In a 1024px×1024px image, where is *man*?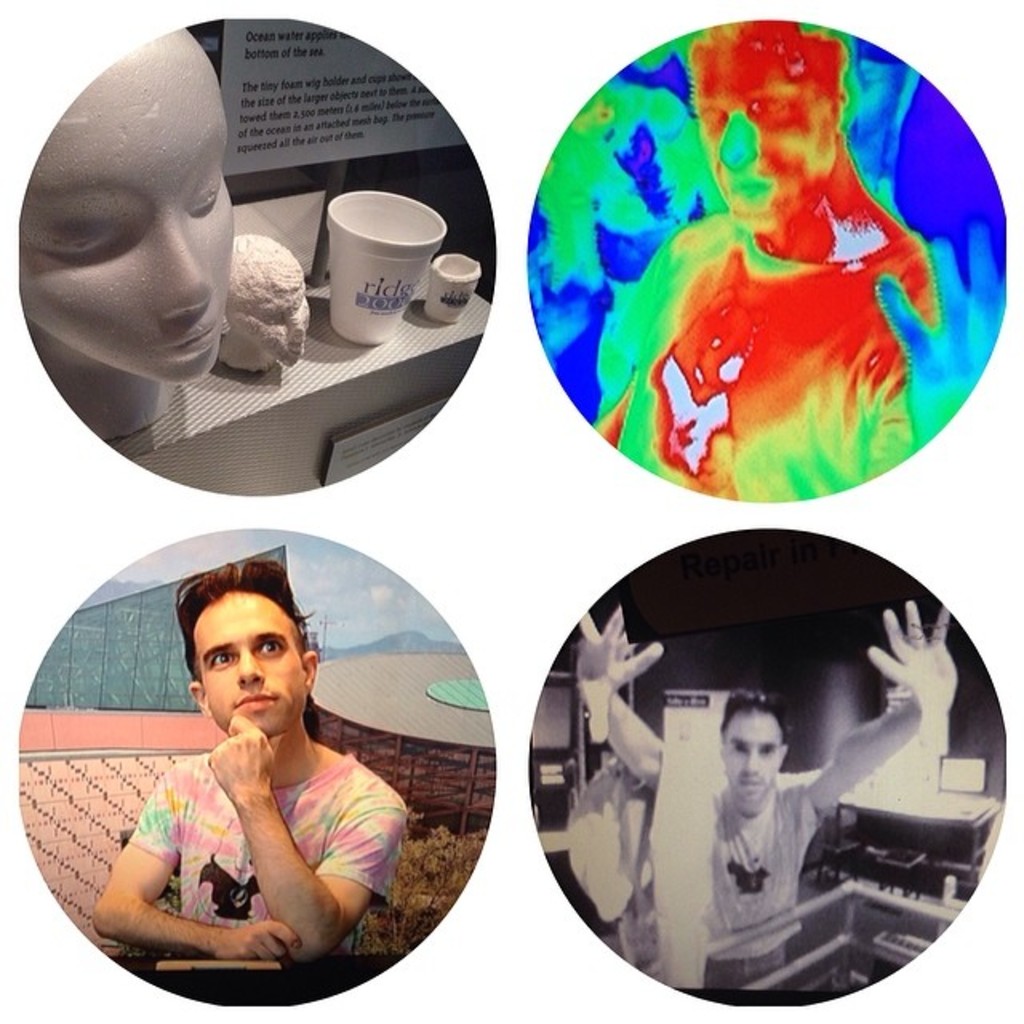
bbox=(66, 546, 442, 994).
